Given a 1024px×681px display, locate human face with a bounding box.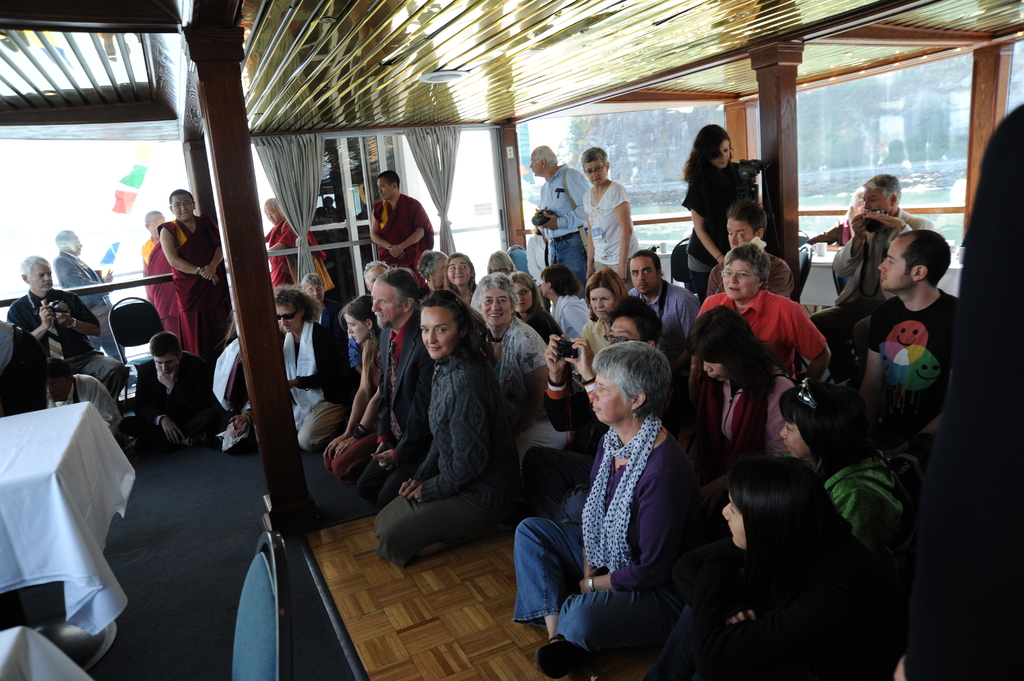
Located: bbox=(539, 277, 547, 297).
